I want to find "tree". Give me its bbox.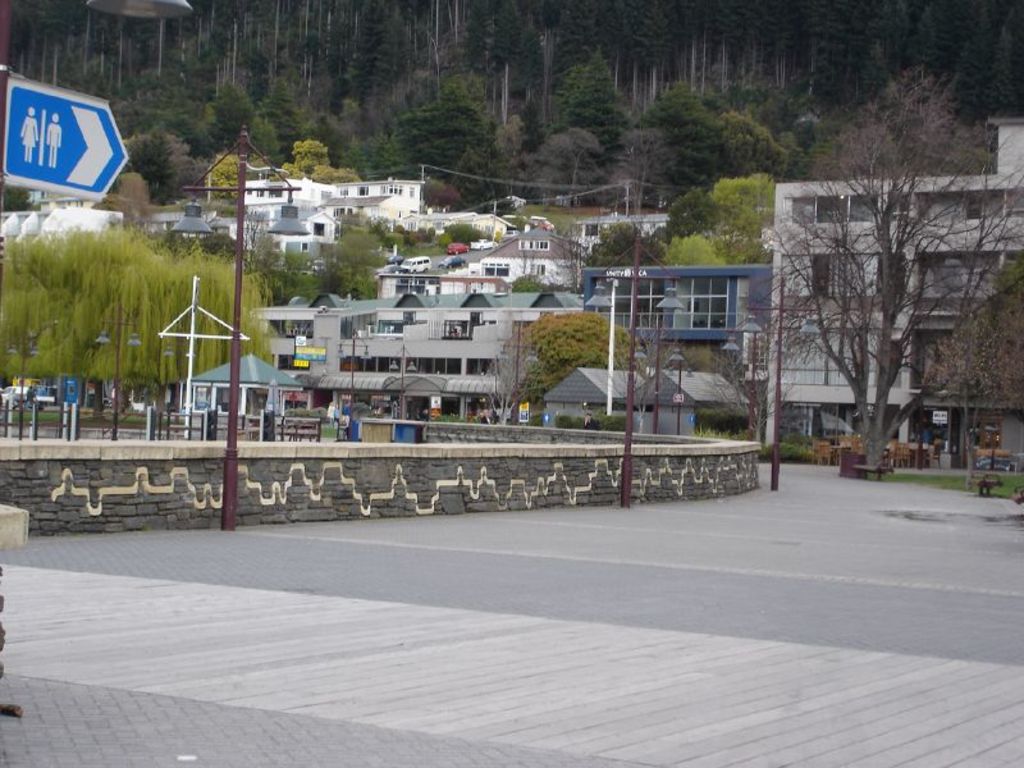
(x1=284, y1=264, x2=364, y2=308).
